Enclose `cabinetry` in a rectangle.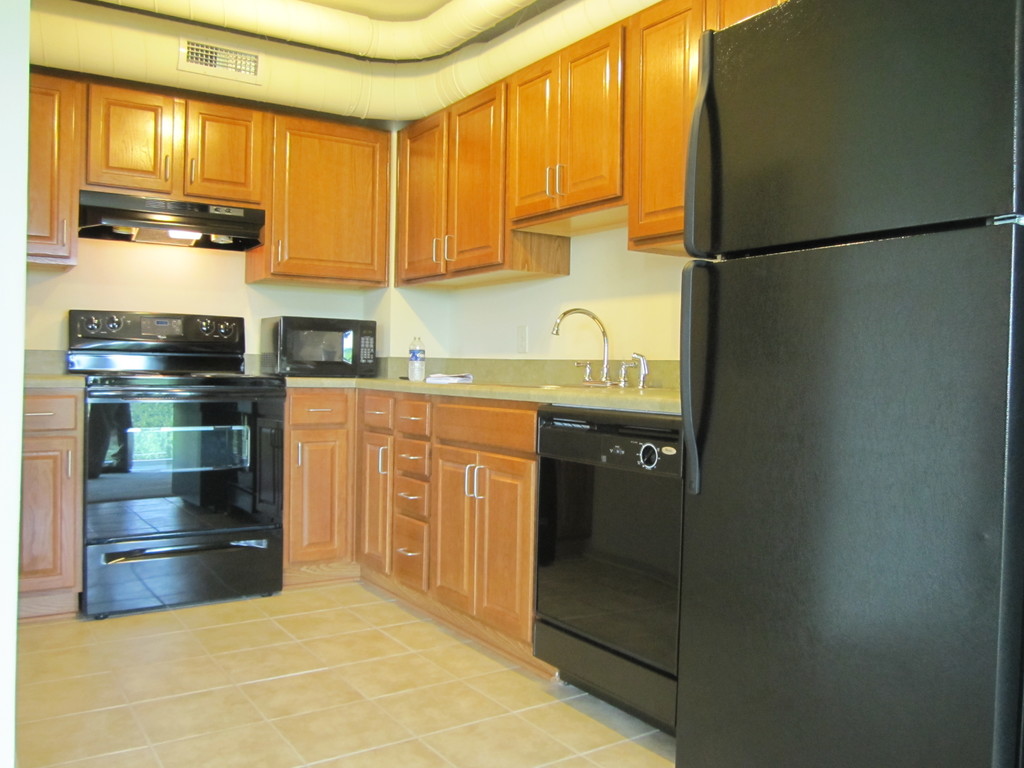
BBox(627, 0, 772, 249).
